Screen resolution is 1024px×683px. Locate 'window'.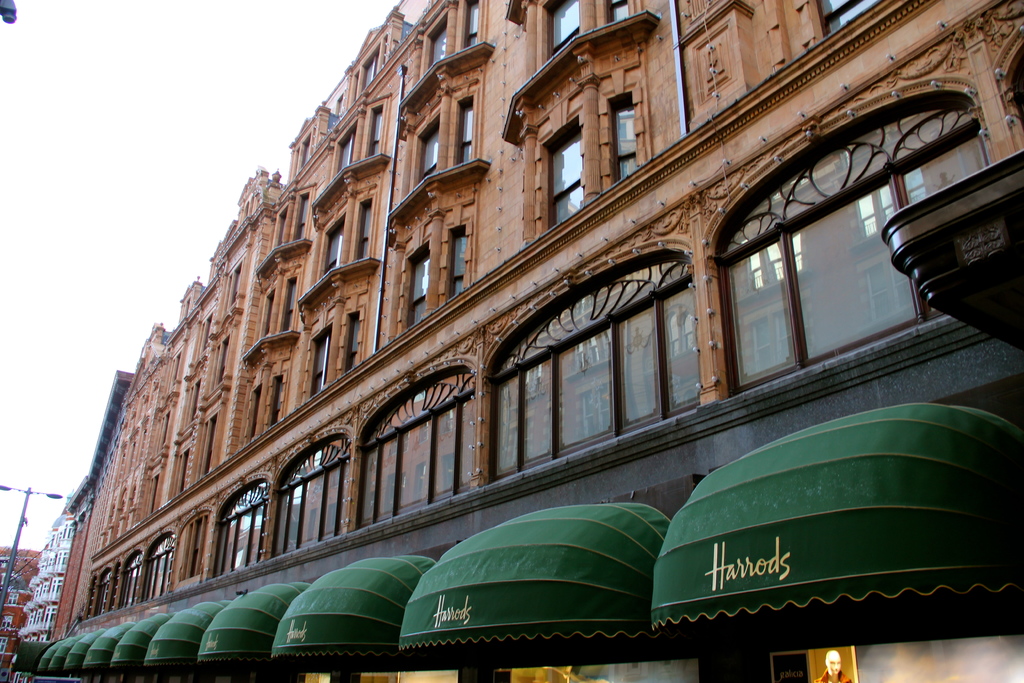
[left=812, top=1, right=876, bottom=49].
